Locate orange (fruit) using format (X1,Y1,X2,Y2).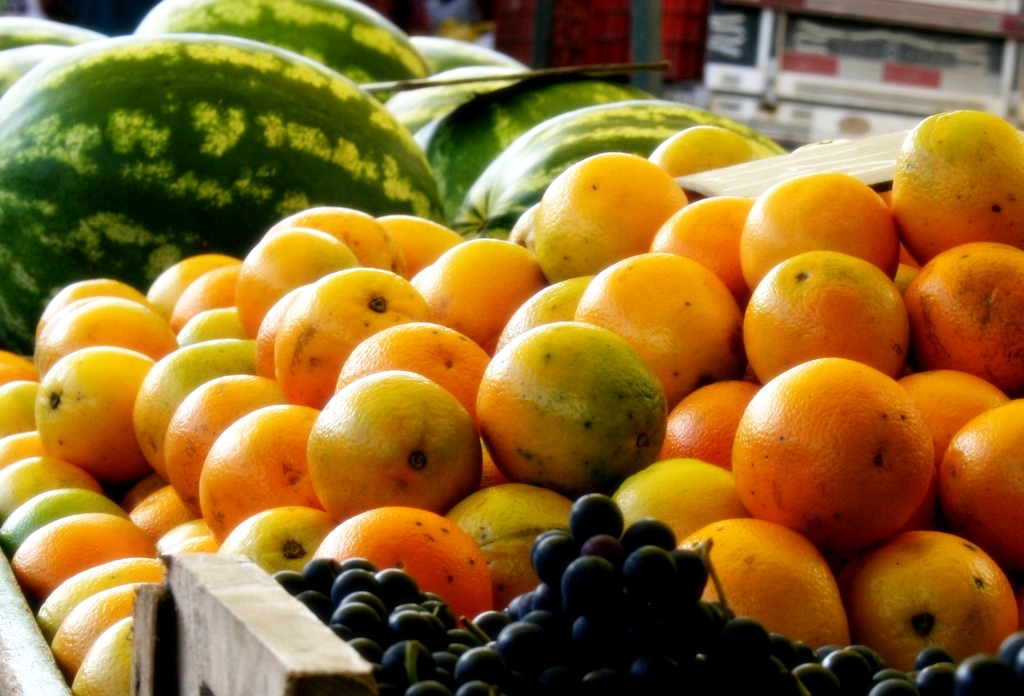
(166,367,257,474).
